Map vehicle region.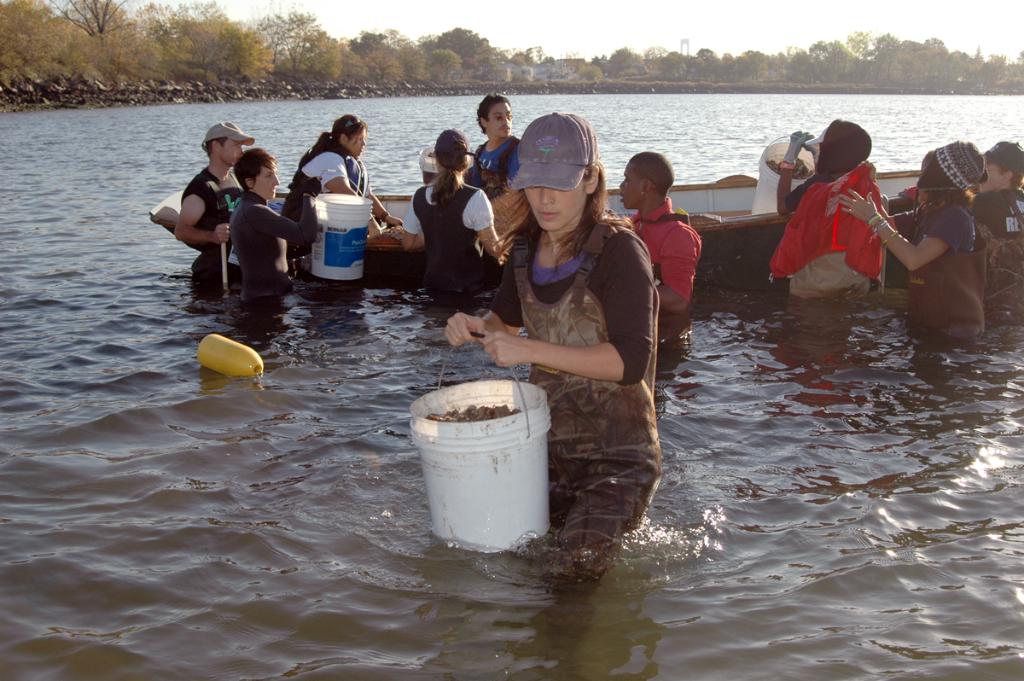
Mapped to {"x1": 148, "y1": 168, "x2": 921, "y2": 268}.
